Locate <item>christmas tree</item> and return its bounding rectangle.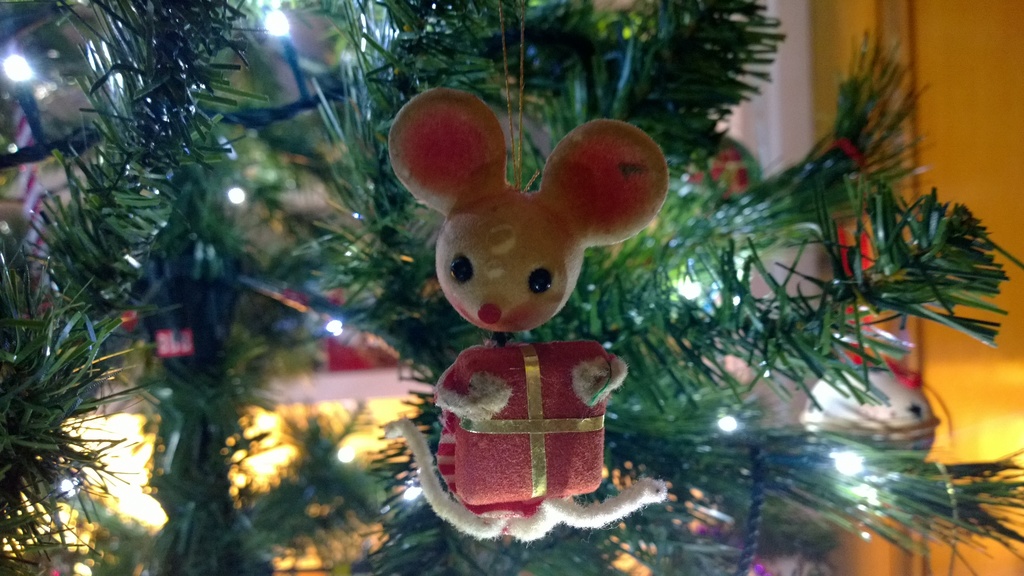
<region>0, 0, 1023, 575</region>.
